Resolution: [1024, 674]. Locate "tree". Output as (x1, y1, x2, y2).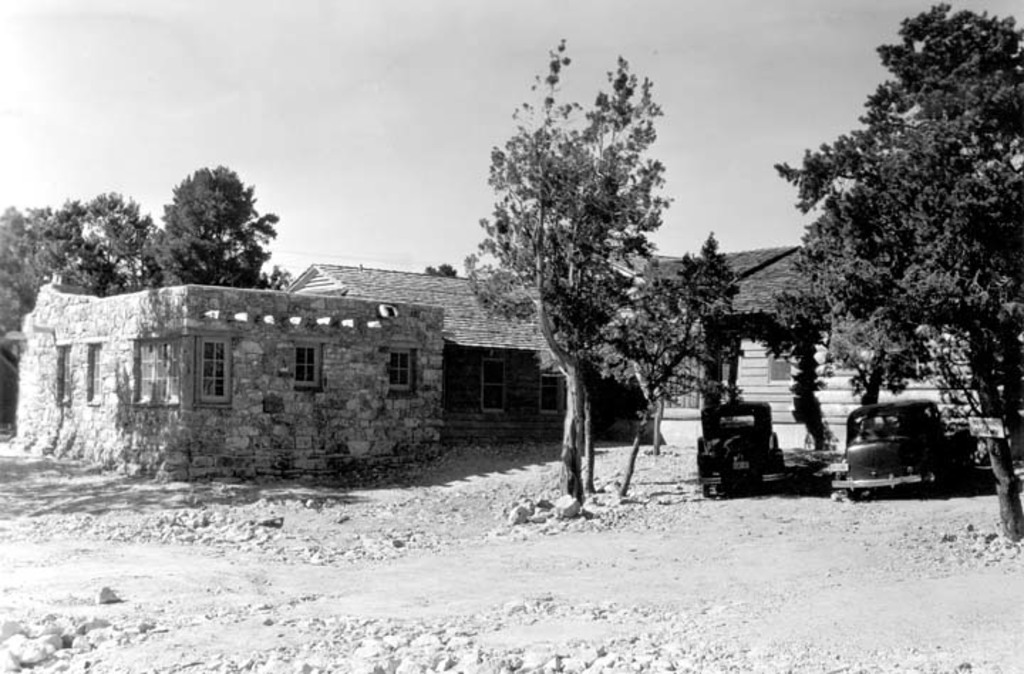
(755, 0, 1023, 563).
